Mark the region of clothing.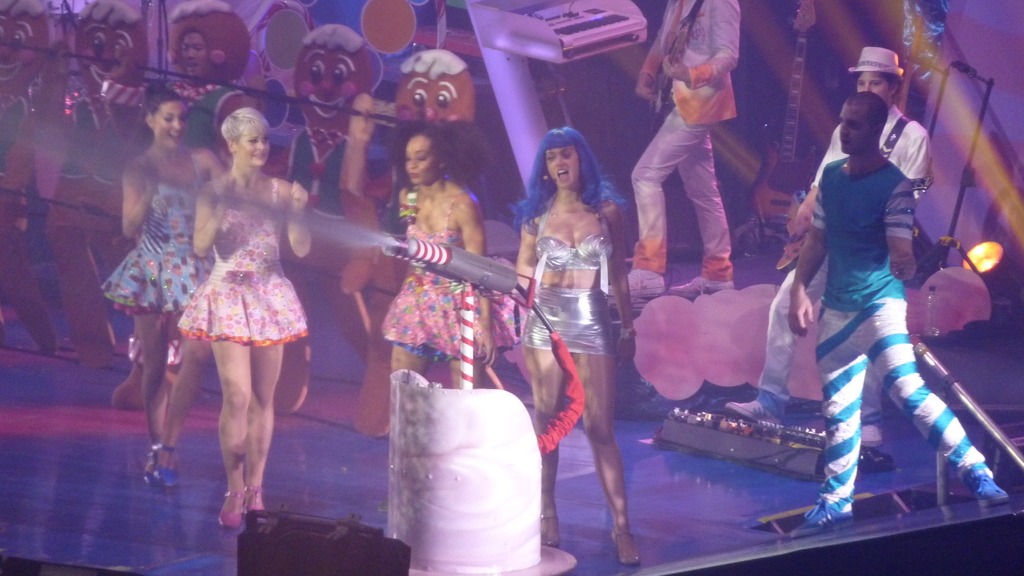
Region: l=104, t=152, r=211, b=313.
